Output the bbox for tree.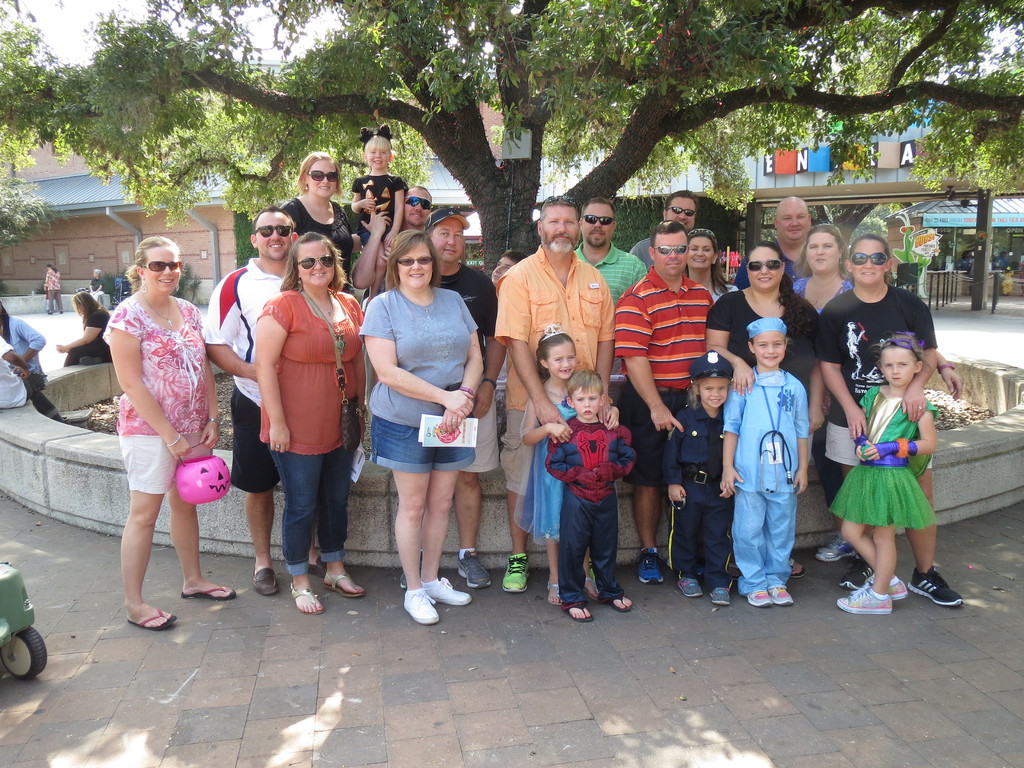
locate(849, 216, 888, 248).
